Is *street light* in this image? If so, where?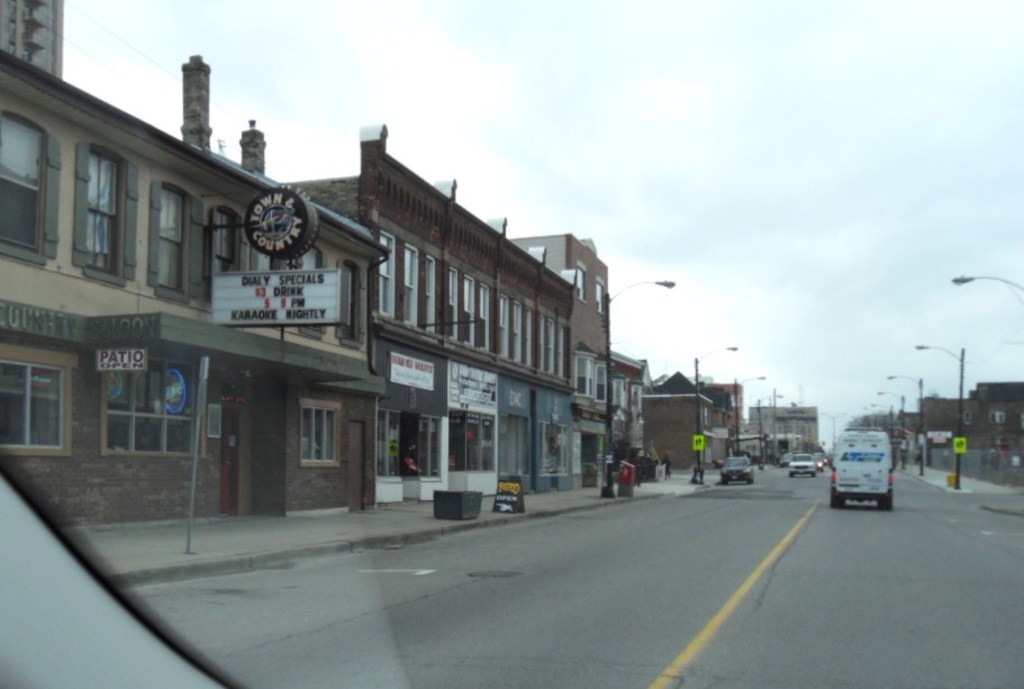
Yes, at box=[952, 271, 1023, 323].
